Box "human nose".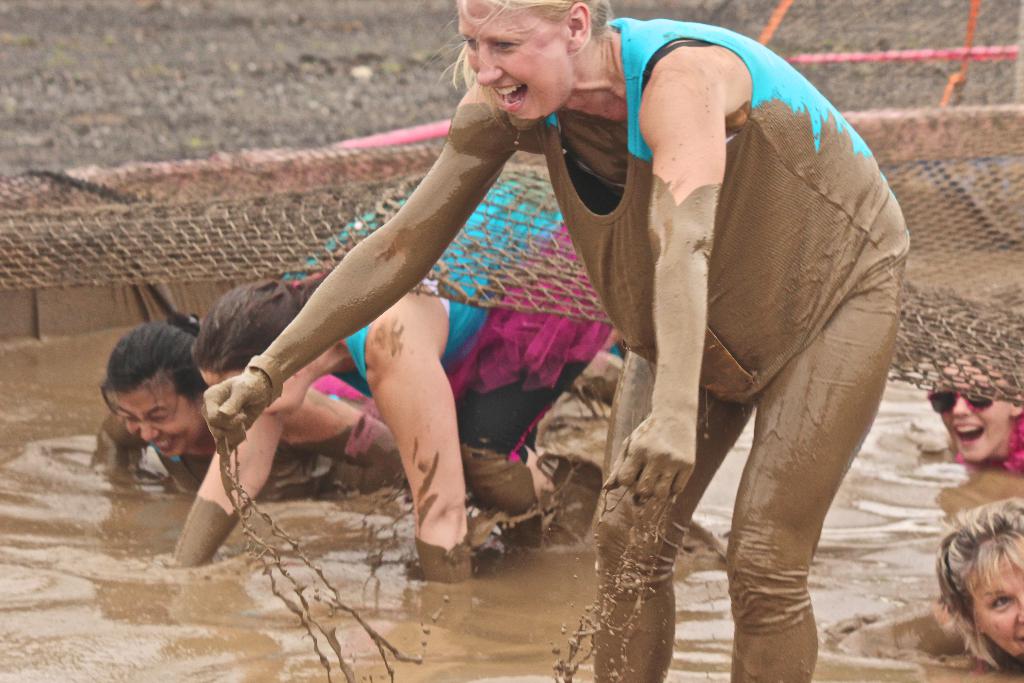
[950,393,971,418].
